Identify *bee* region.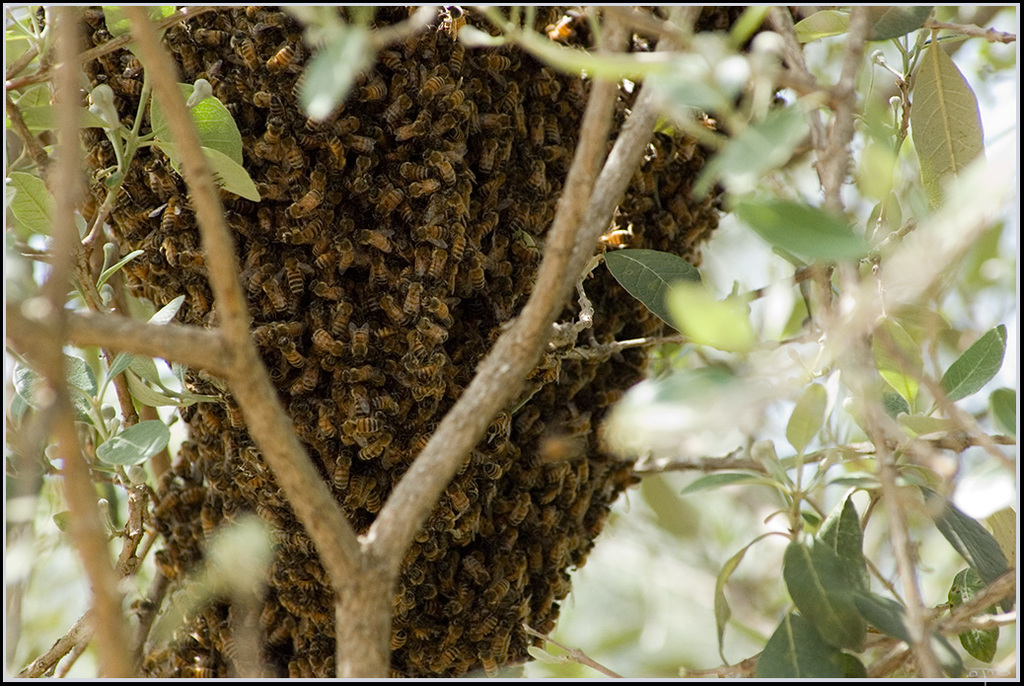
Region: 349 322 377 362.
